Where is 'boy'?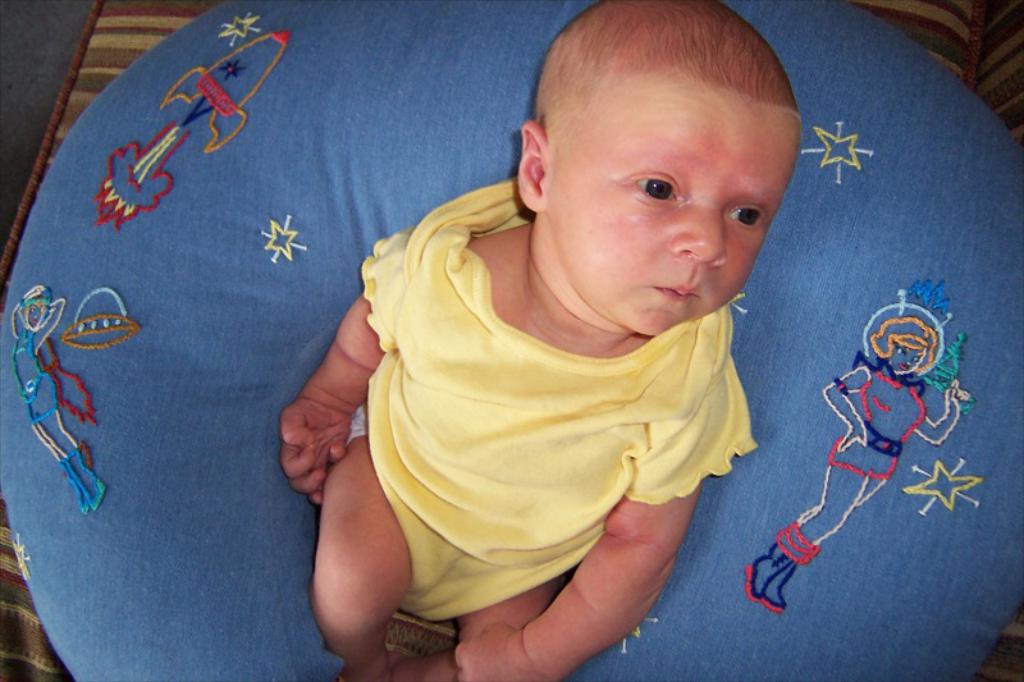
x1=276 y1=0 x2=801 y2=681.
